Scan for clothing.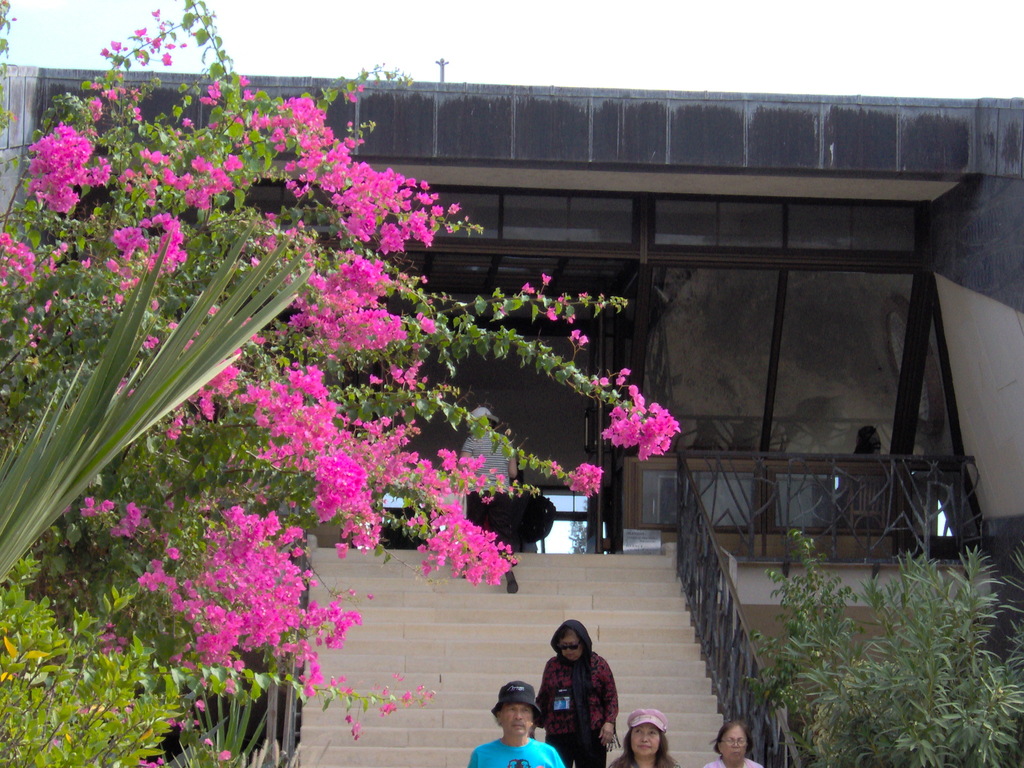
Scan result: (x1=500, y1=635, x2=630, y2=765).
